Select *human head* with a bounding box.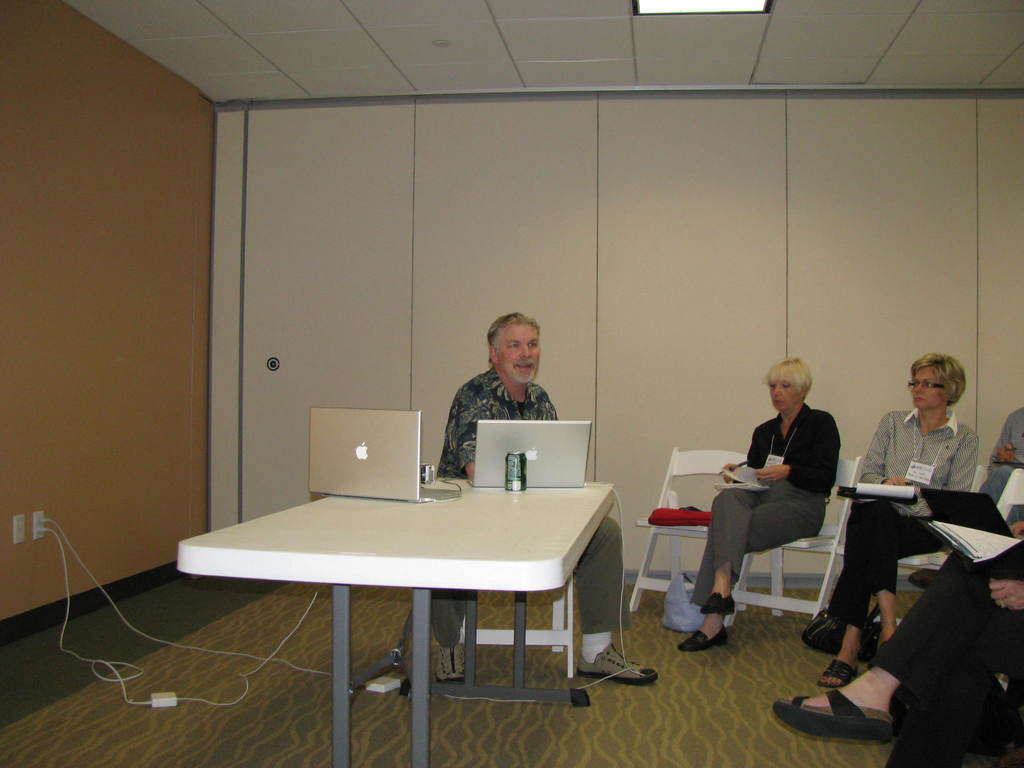
detection(908, 353, 964, 413).
